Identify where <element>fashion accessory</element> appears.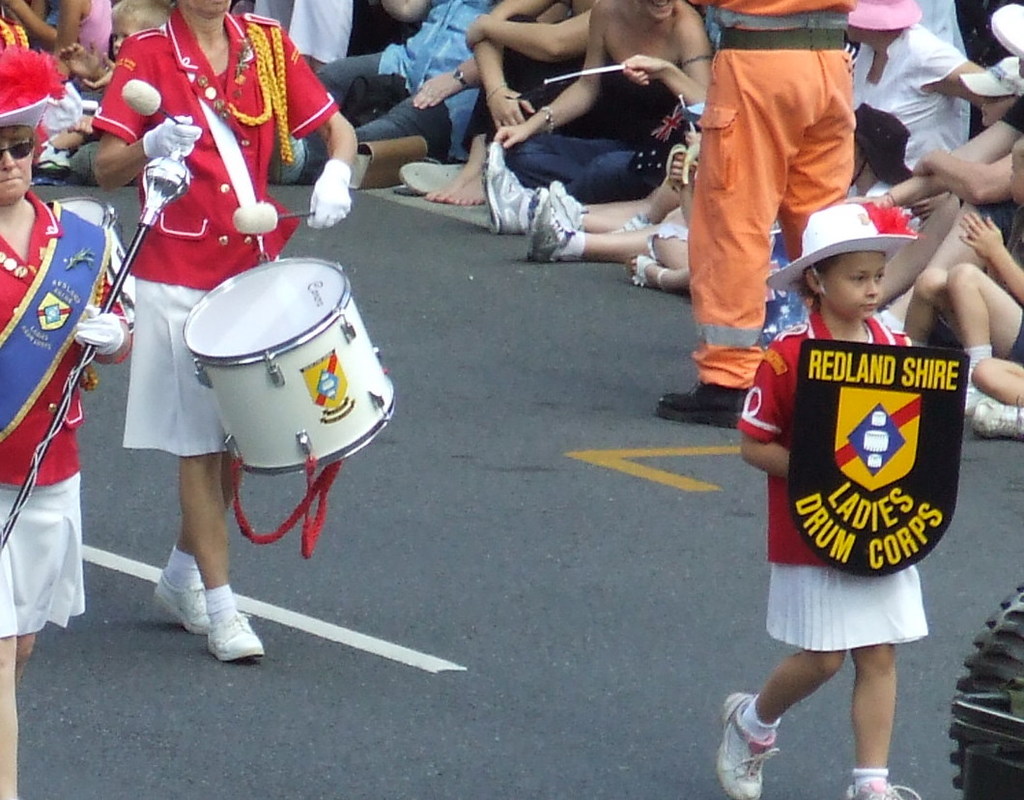
Appears at select_region(619, 253, 669, 294).
